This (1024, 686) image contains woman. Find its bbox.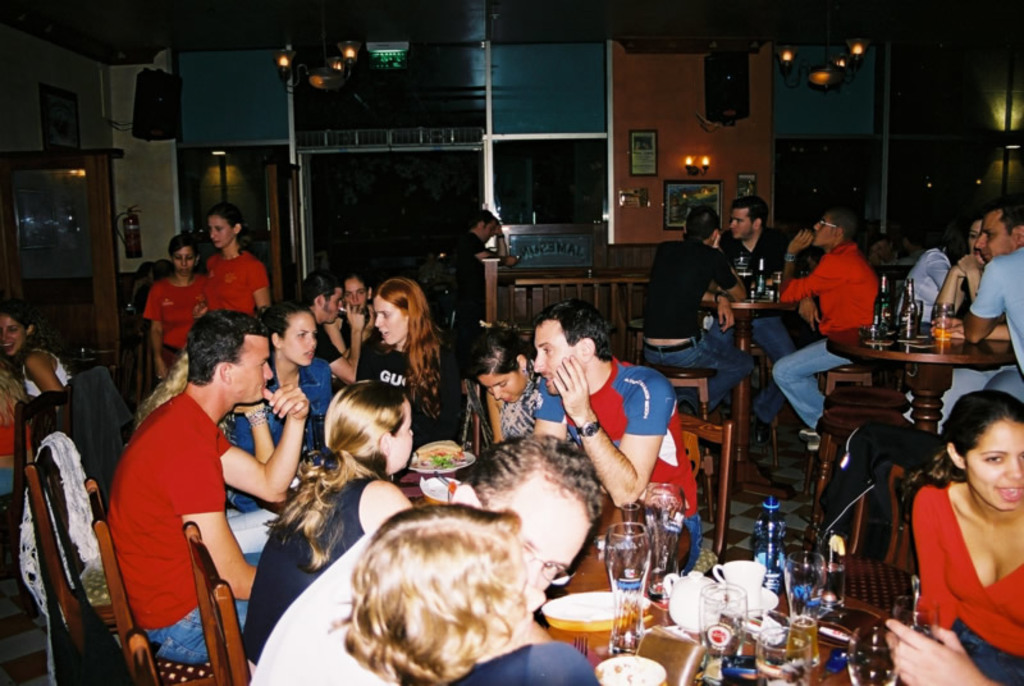
BBox(896, 389, 1023, 678).
